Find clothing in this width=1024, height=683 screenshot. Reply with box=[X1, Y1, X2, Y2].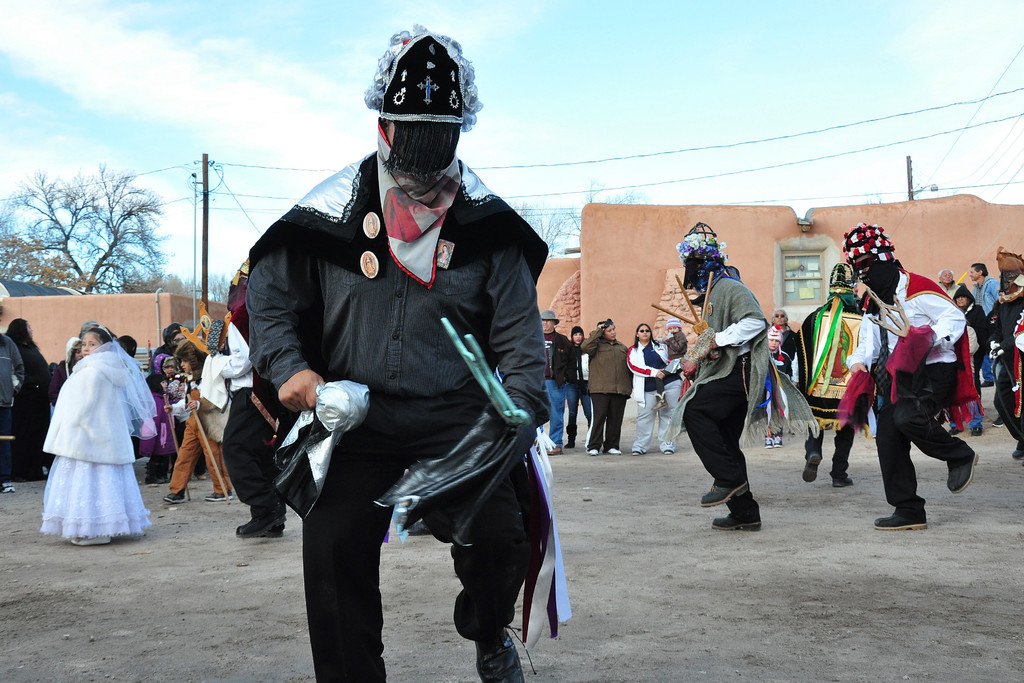
box=[543, 375, 566, 447].
